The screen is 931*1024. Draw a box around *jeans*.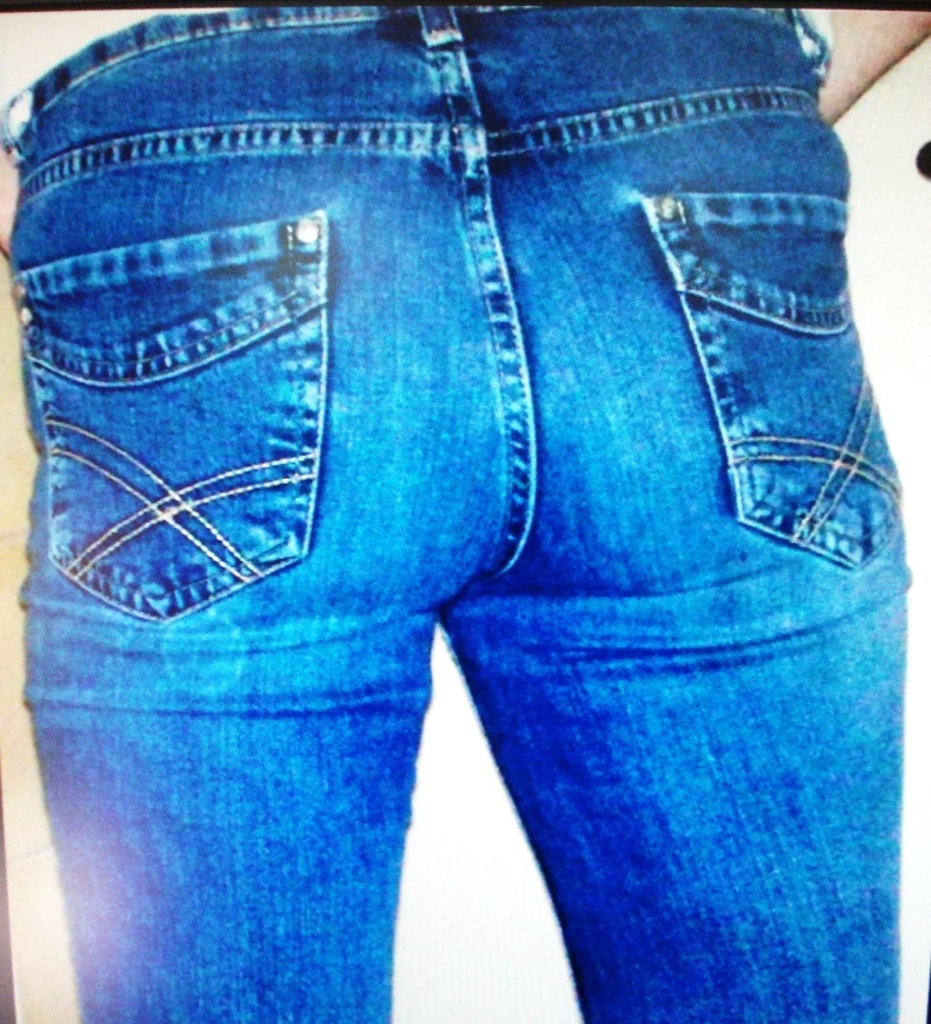
(8,4,915,1023).
